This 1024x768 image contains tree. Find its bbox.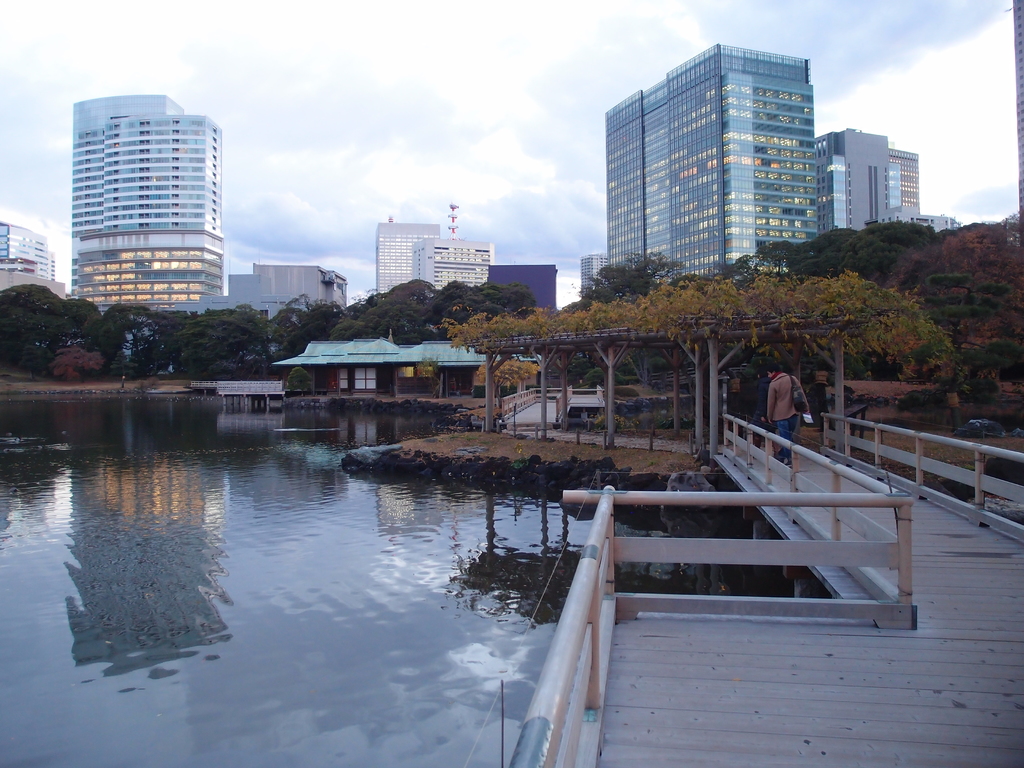
(left=0, top=282, right=101, bottom=369).
